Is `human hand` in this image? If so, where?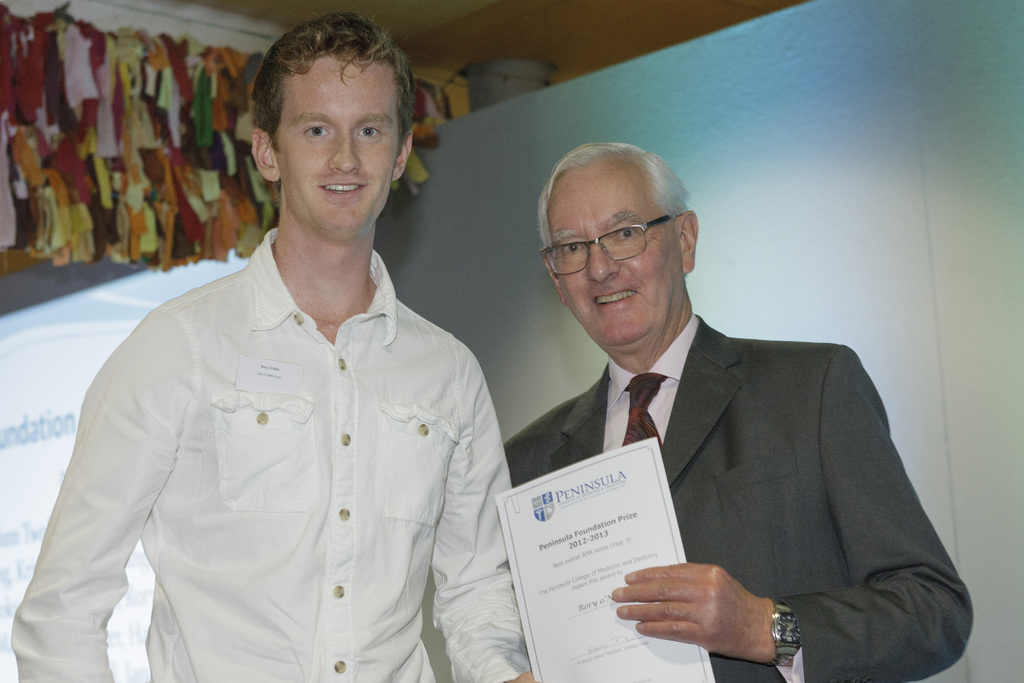
Yes, at [506,671,539,682].
